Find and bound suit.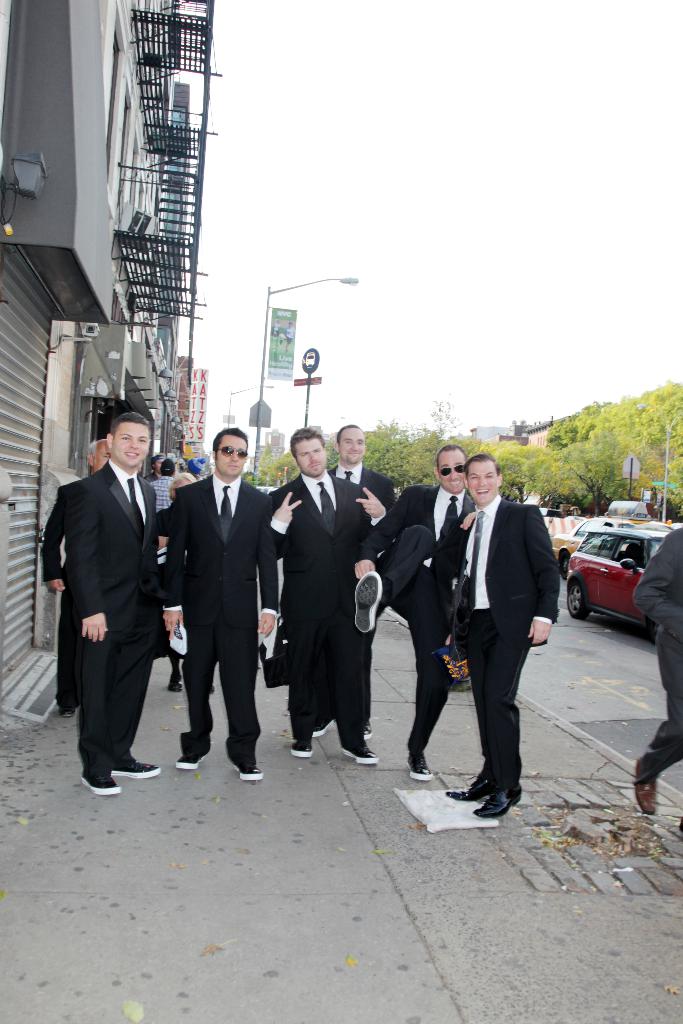
Bound: bbox=[436, 497, 559, 797].
